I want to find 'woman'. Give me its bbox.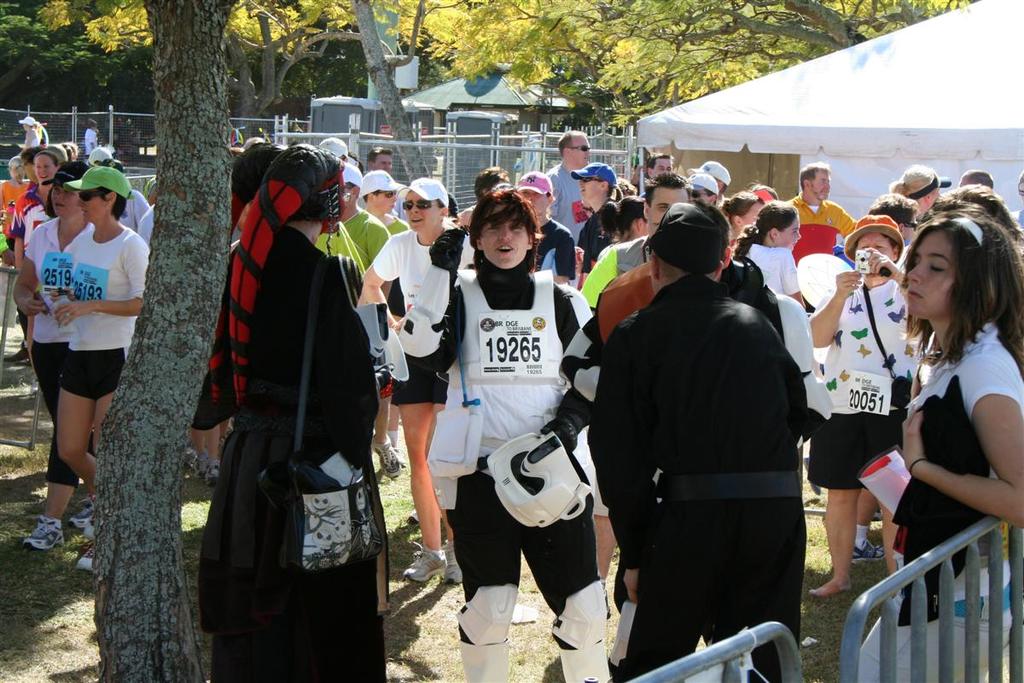
locate(575, 163, 621, 279).
